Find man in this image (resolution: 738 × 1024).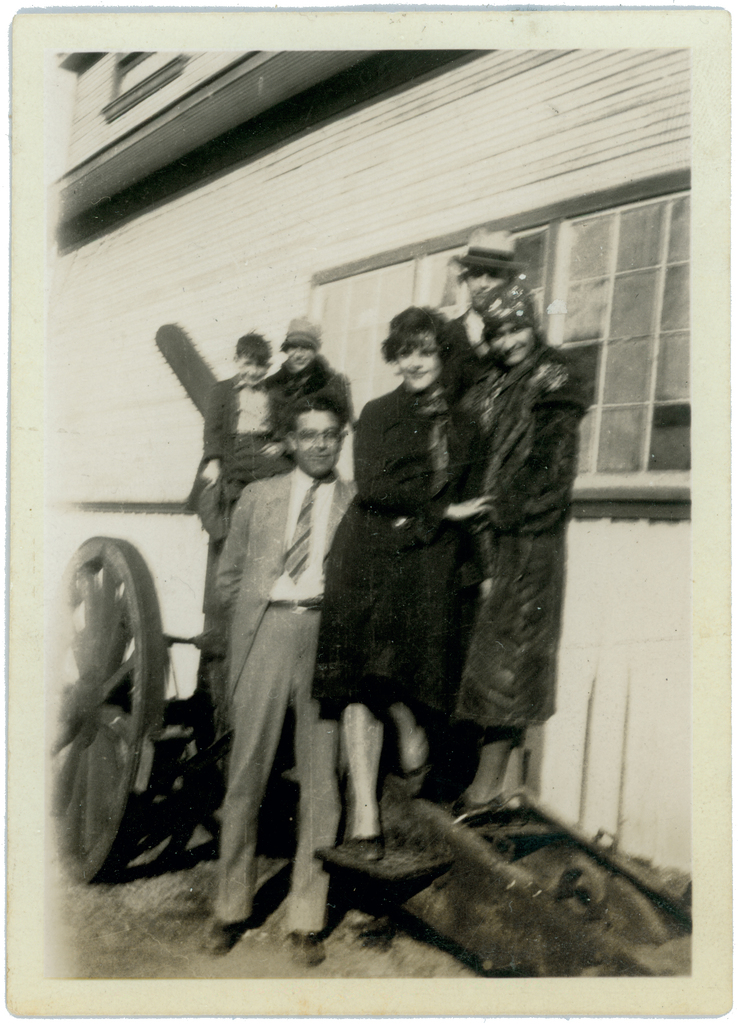
(435, 227, 530, 414).
